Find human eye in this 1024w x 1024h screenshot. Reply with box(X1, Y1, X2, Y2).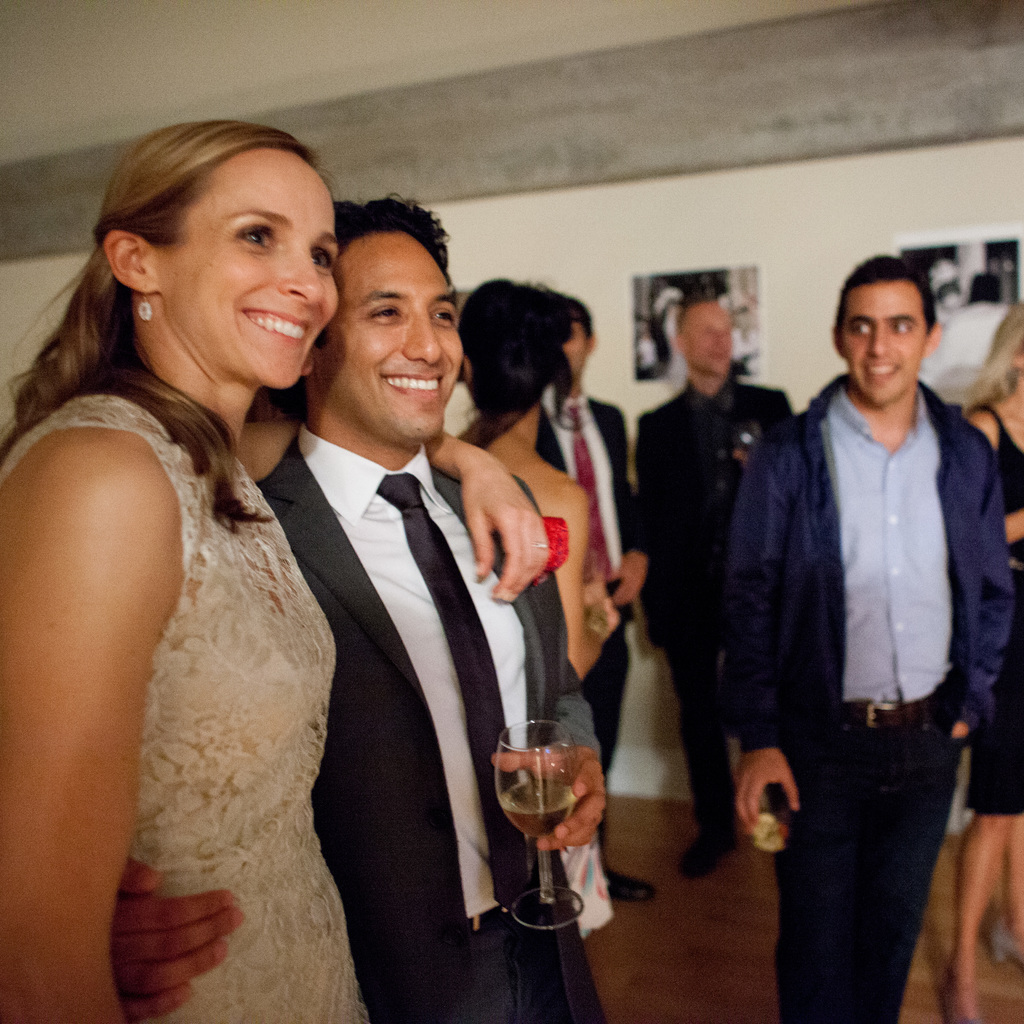
box(844, 321, 877, 340).
